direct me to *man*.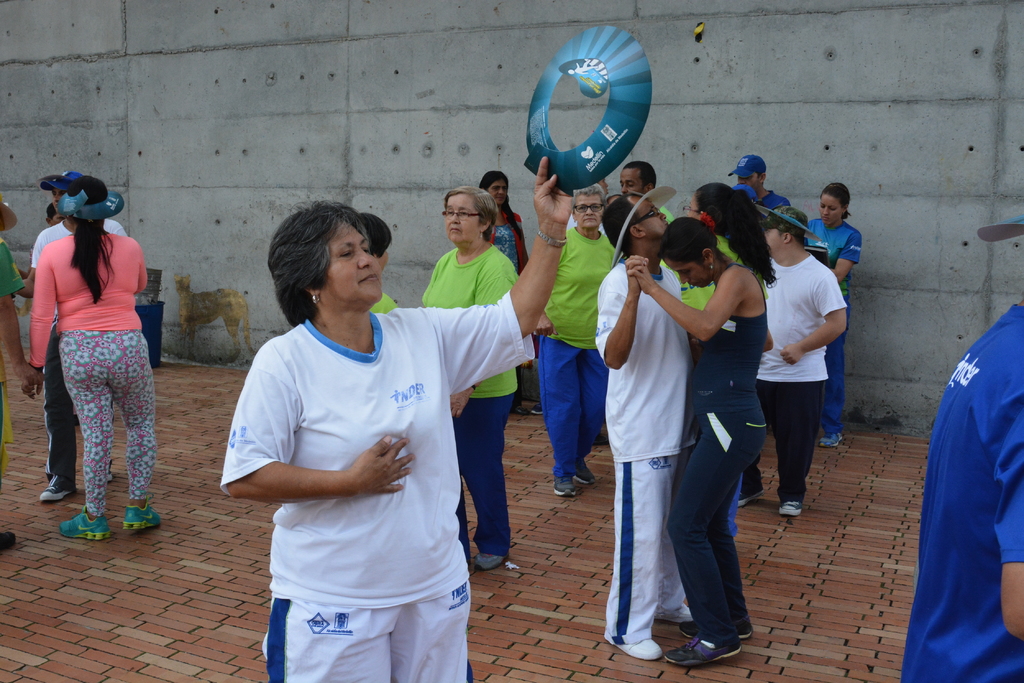
Direction: (16, 169, 129, 505).
